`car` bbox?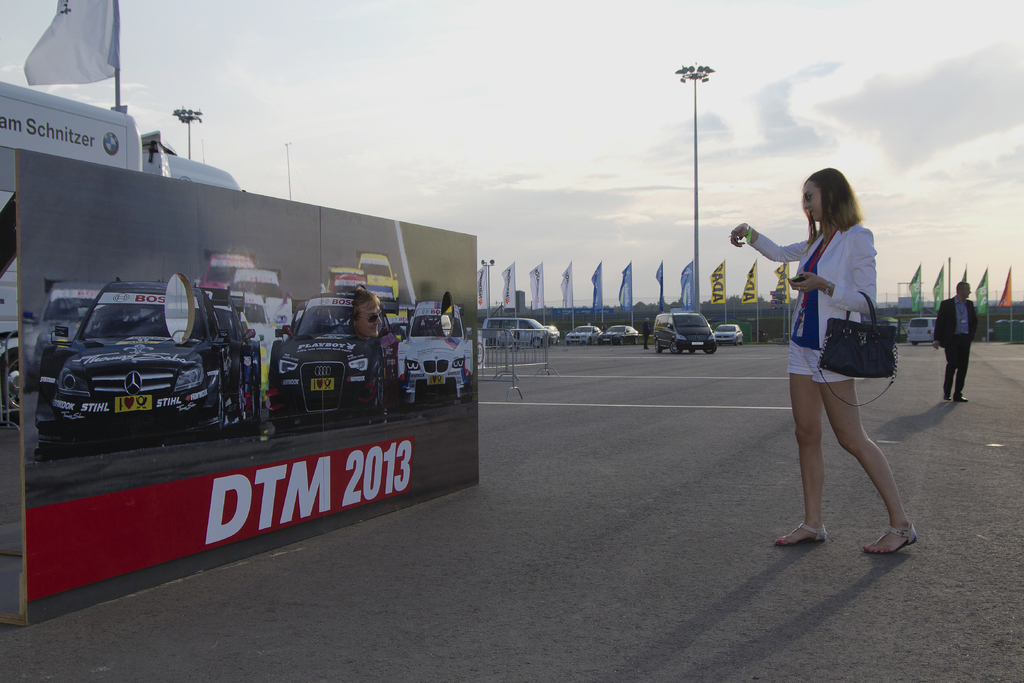
left=646, top=307, right=723, bottom=357
